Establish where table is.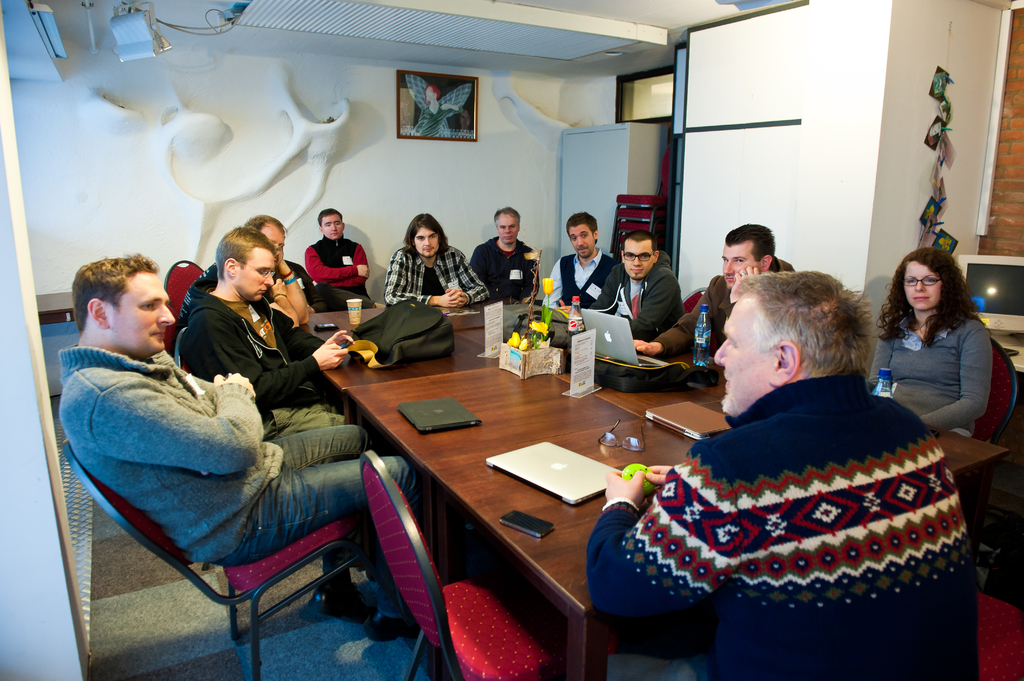
Established at (left=321, top=291, right=1009, bottom=680).
